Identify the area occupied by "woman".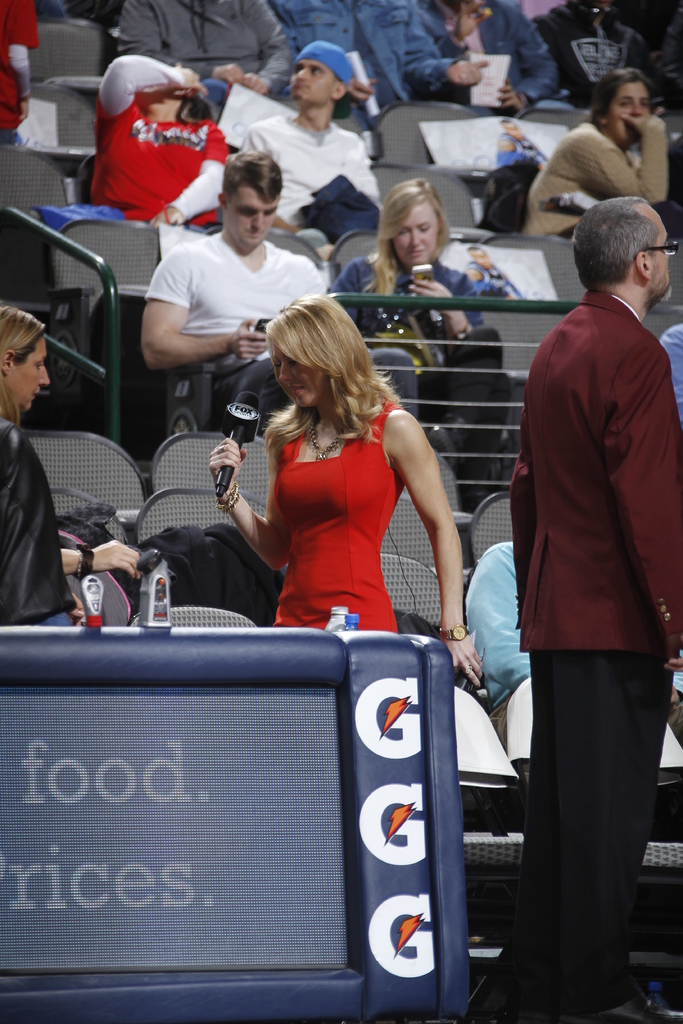
Area: BBox(318, 159, 515, 489).
